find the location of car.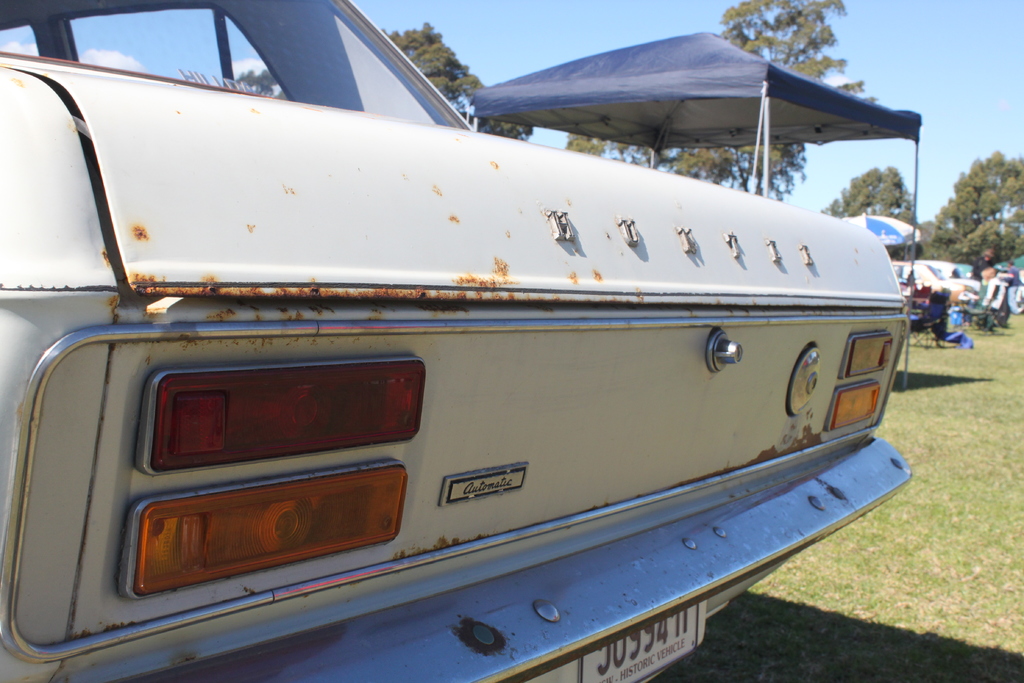
Location: l=0, t=1, r=915, b=682.
